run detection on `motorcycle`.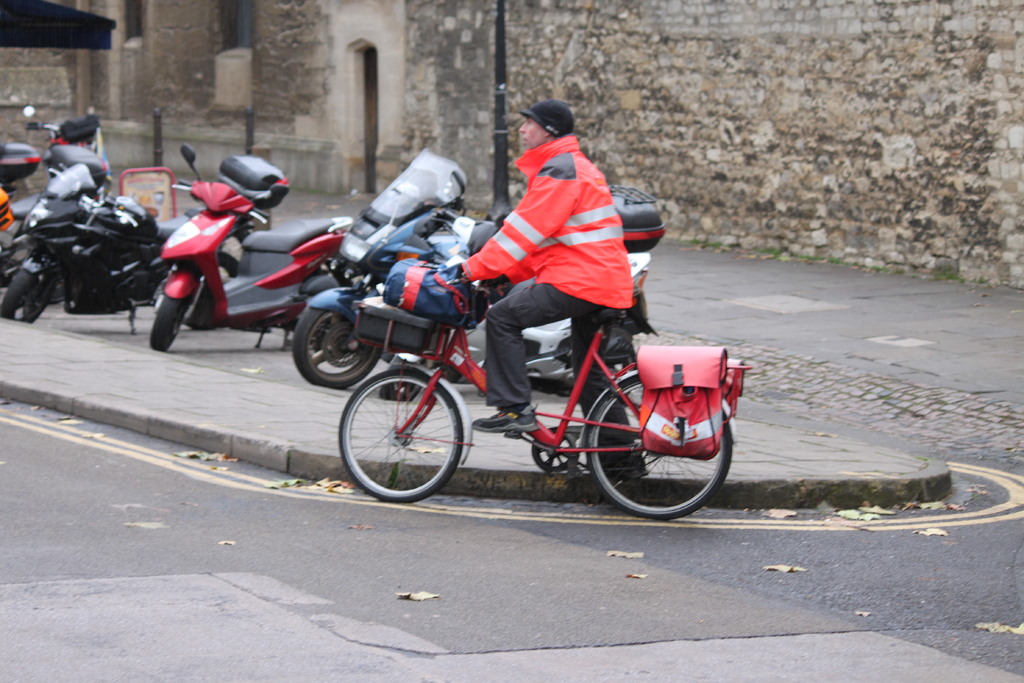
Result: (x1=288, y1=146, x2=664, y2=404).
